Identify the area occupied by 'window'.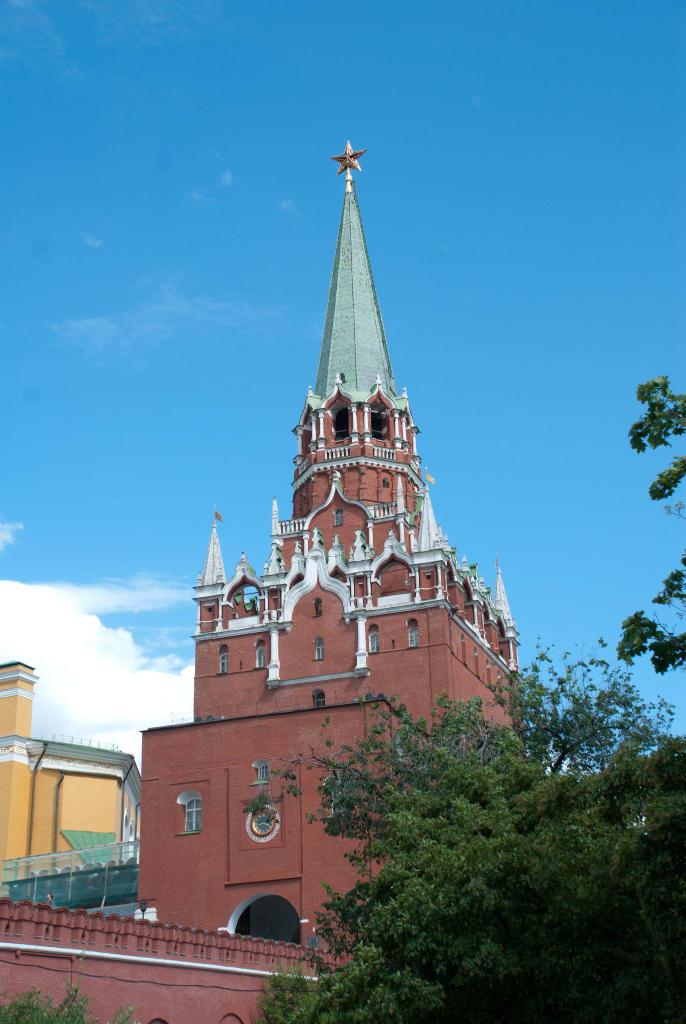
Area: x1=215 y1=644 x2=229 y2=674.
